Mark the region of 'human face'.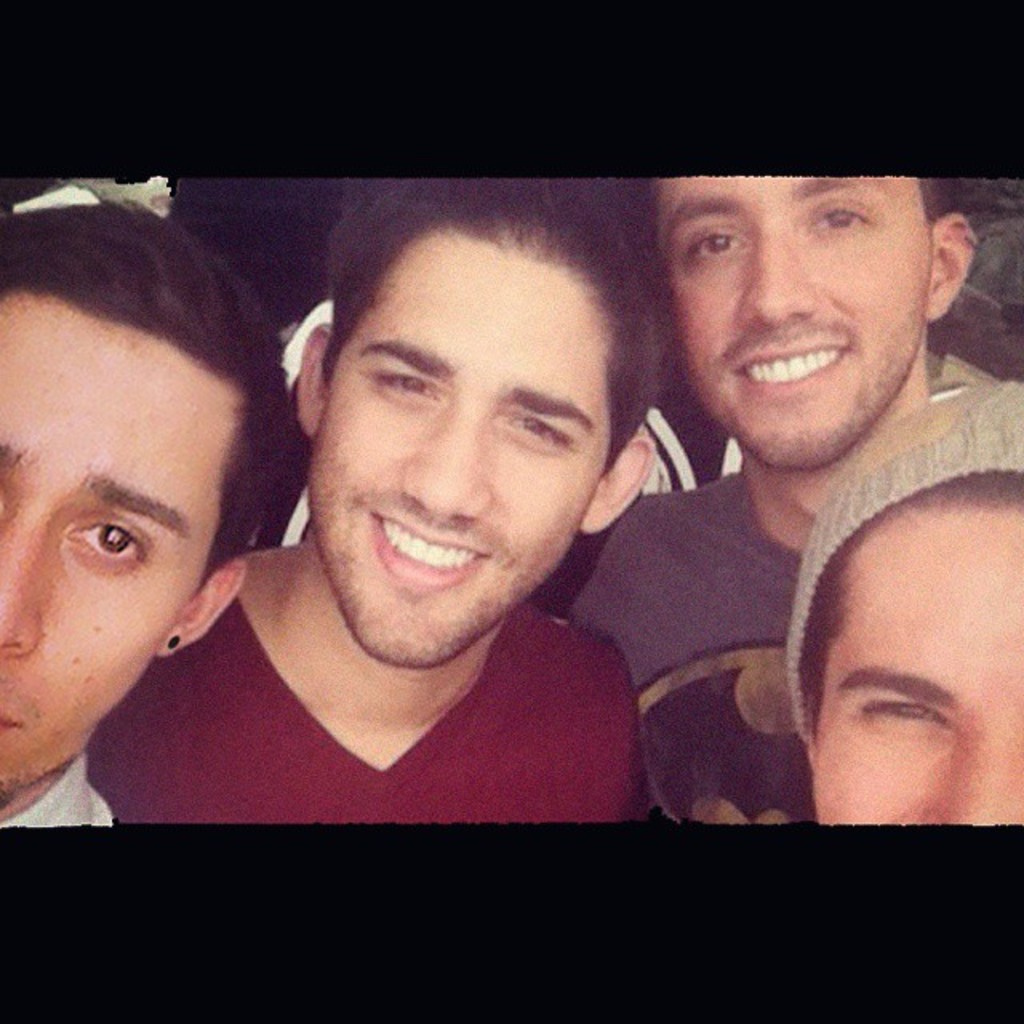
Region: bbox=[646, 170, 930, 467].
